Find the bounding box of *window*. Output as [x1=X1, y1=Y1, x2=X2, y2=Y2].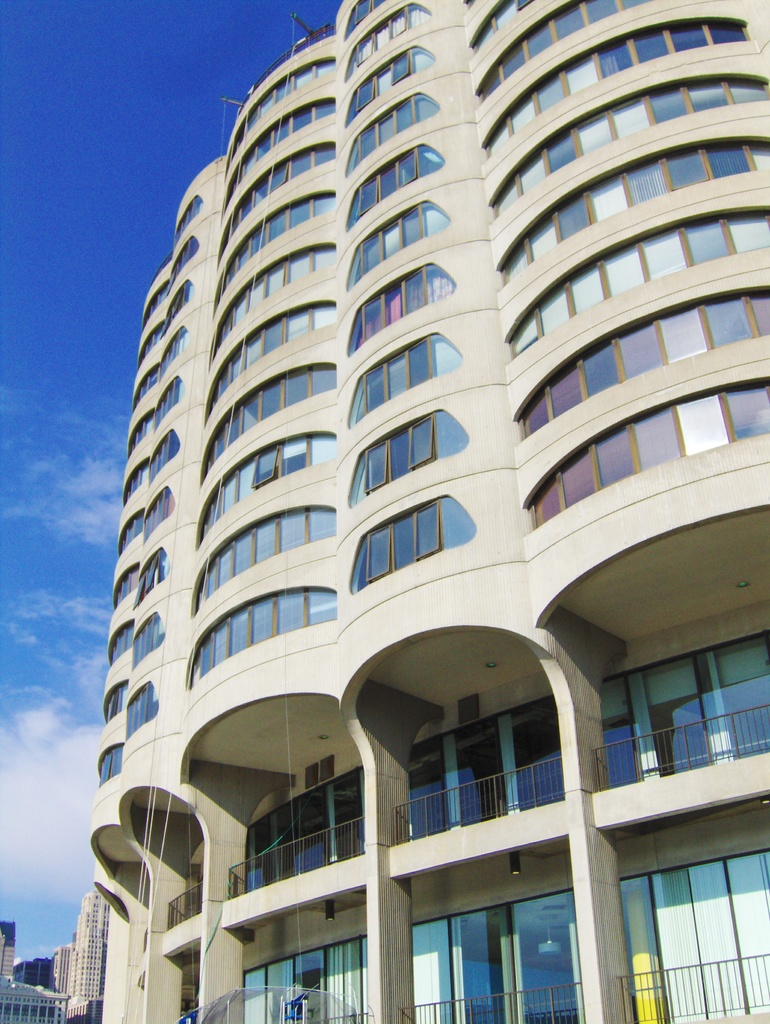
[x1=483, y1=17, x2=744, y2=162].
